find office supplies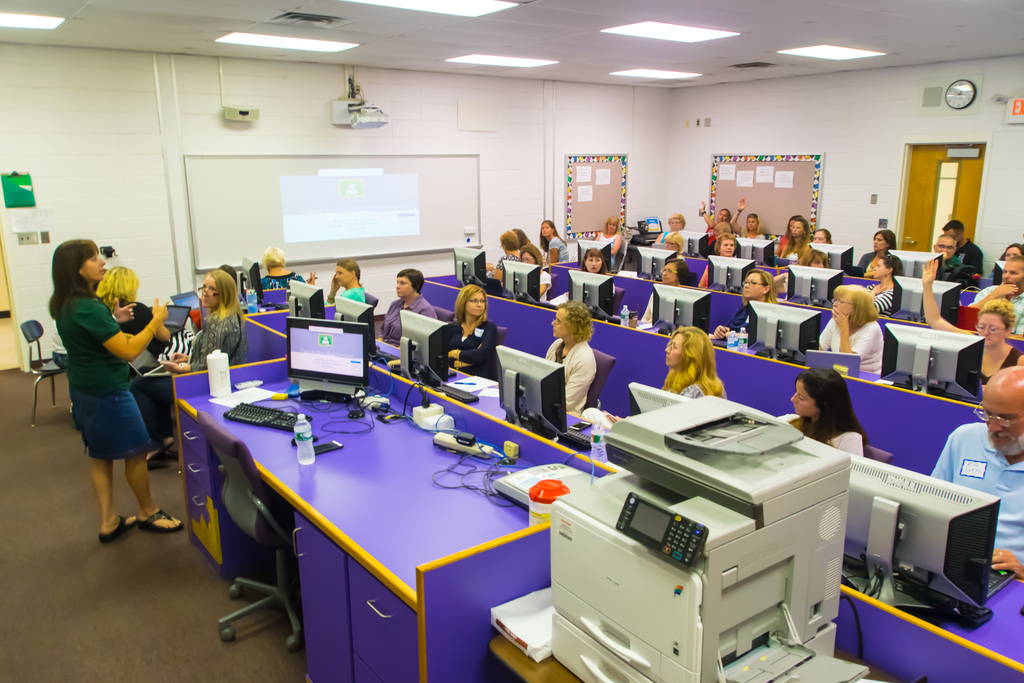
detection(495, 463, 586, 520)
